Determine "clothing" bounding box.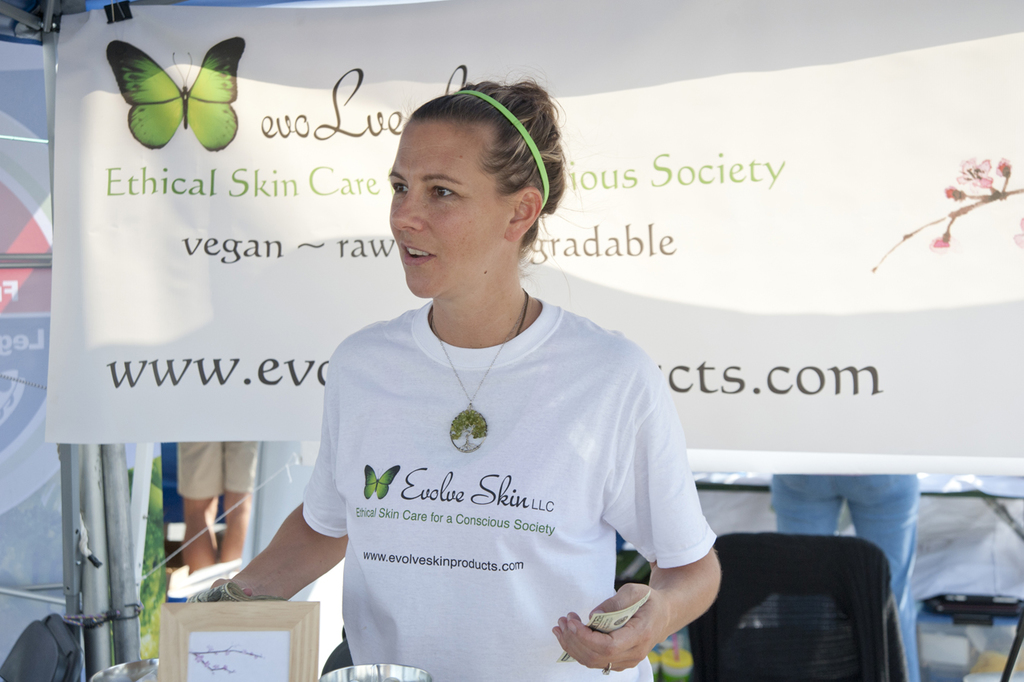
Determined: crop(755, 424, 925, 681).
